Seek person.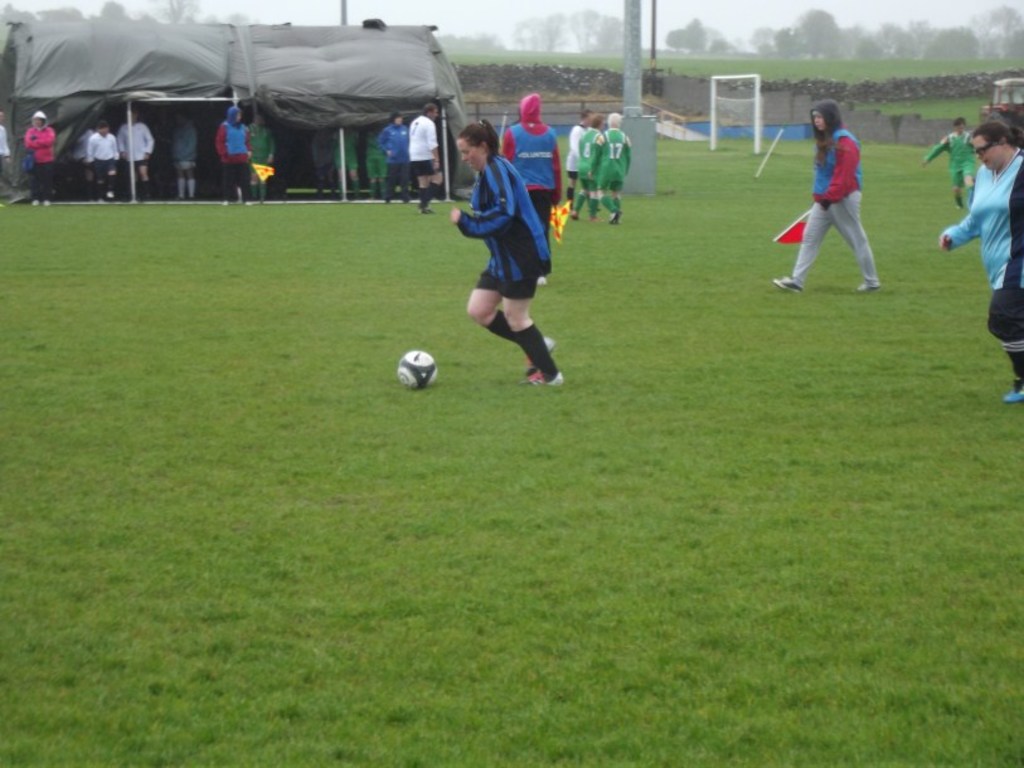
crop(378, 106, 412, 210).
